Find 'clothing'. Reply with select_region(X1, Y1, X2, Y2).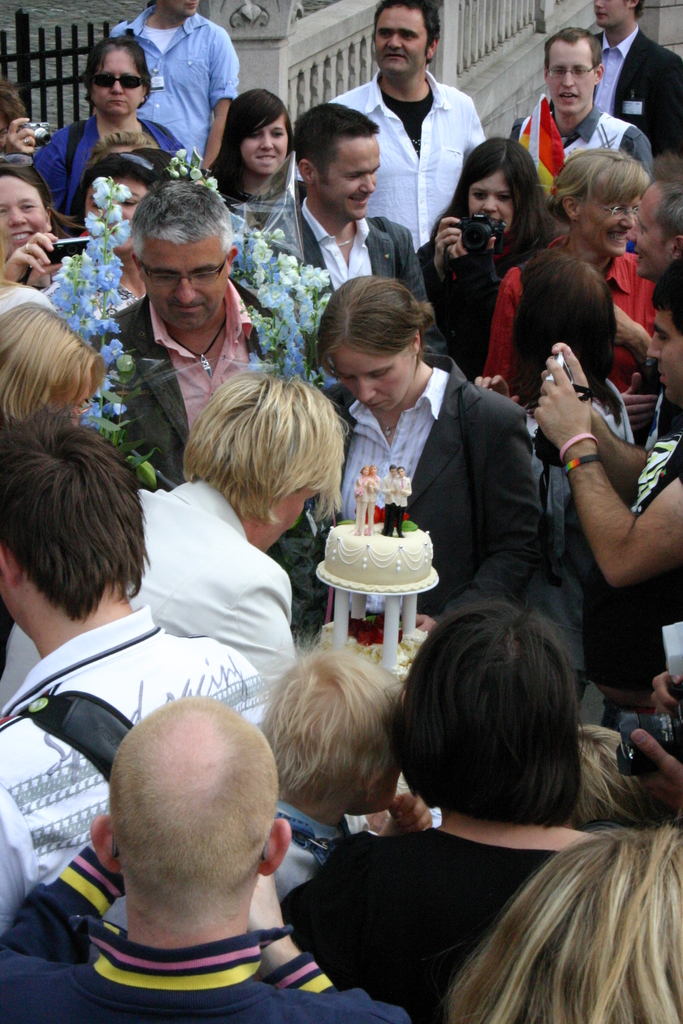
select_region(210, 178, 294, 386).
